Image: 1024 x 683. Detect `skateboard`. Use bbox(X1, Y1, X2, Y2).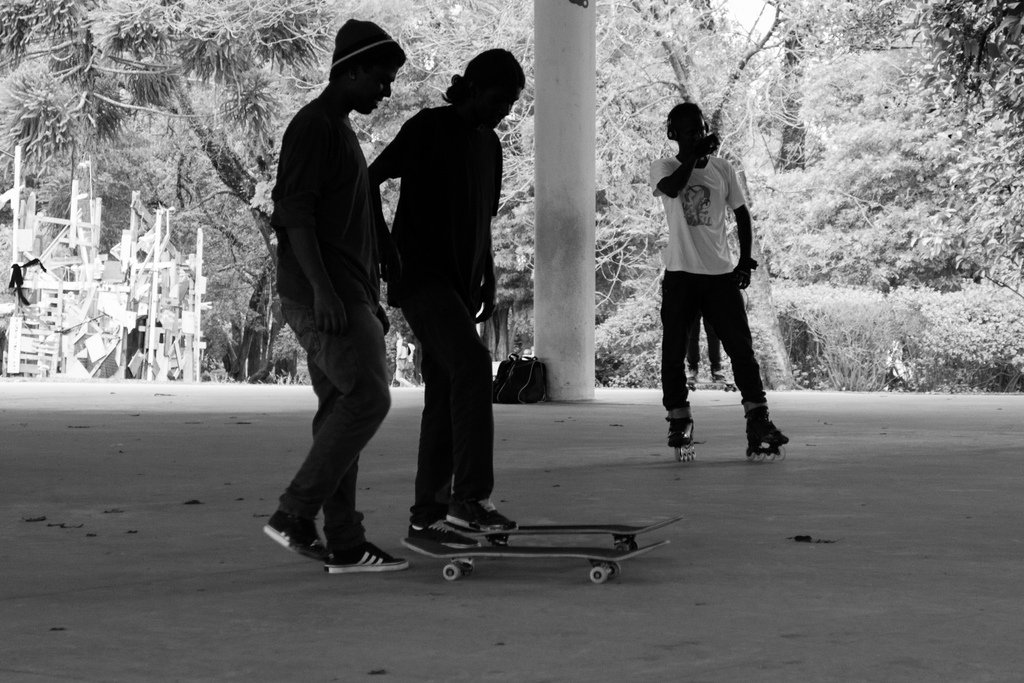
bbox(445, 513, 691, 552).
